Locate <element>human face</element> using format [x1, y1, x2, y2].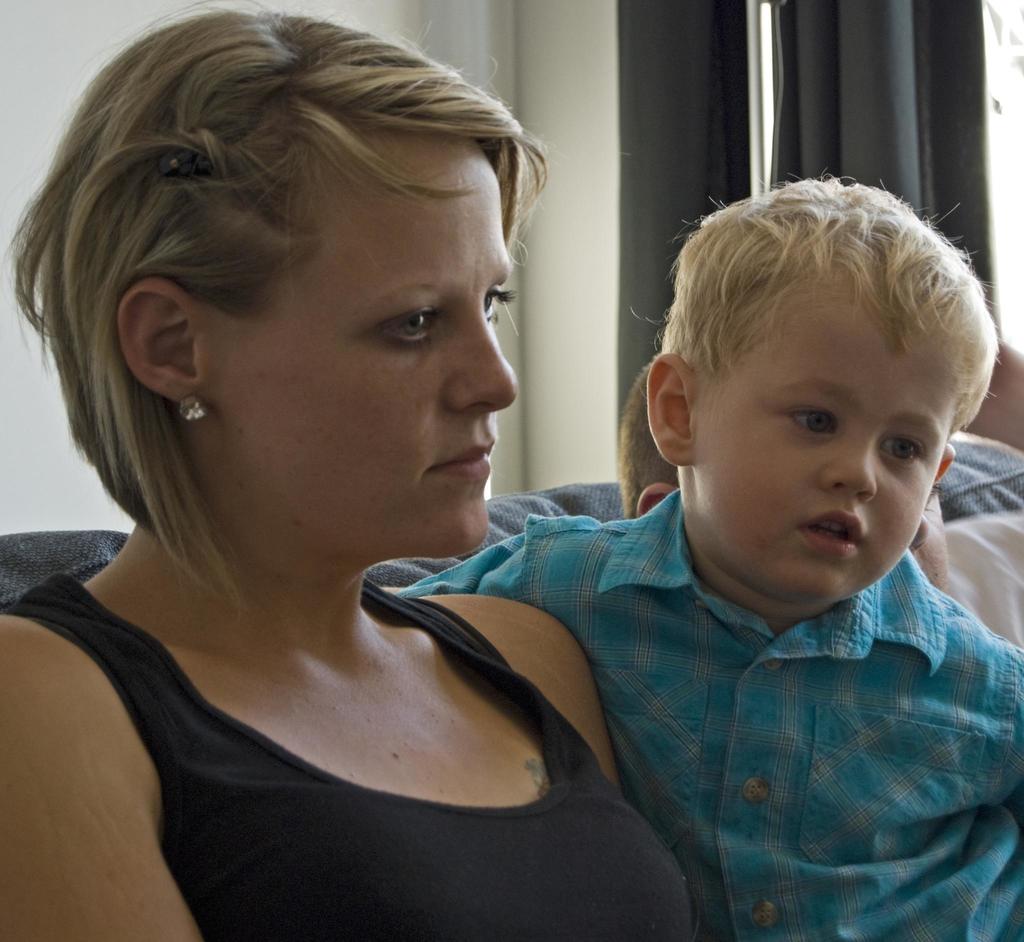
[692, 283, 955, 599].
